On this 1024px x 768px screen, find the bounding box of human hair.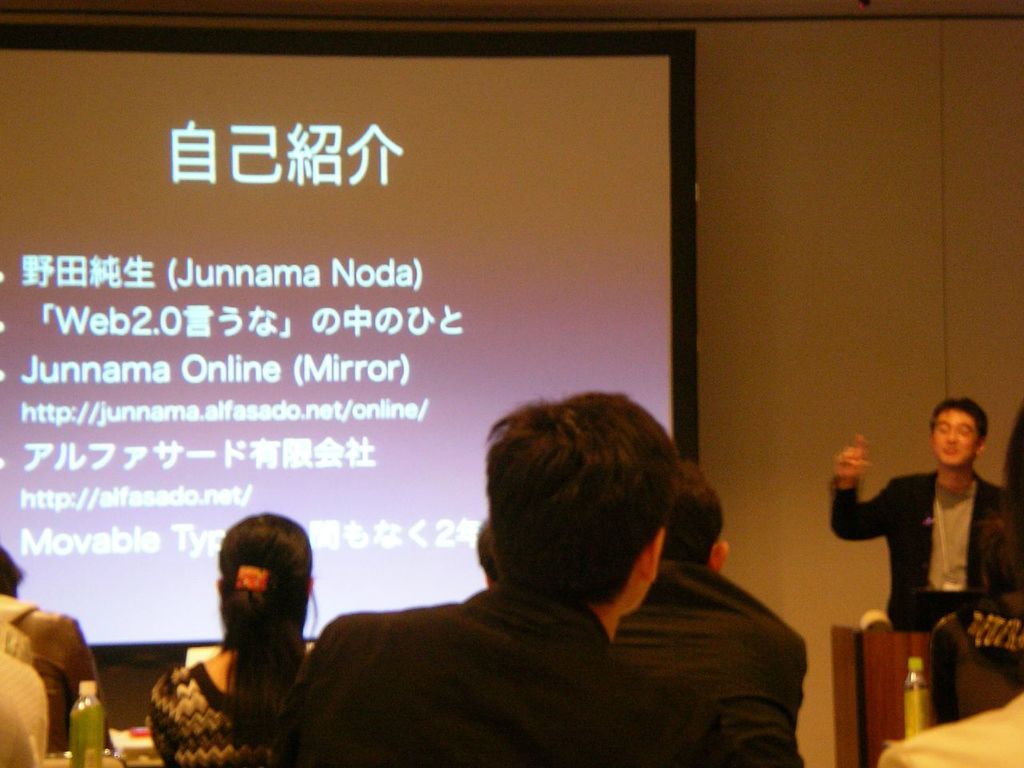
Bounding box: 926 394 990 446.
